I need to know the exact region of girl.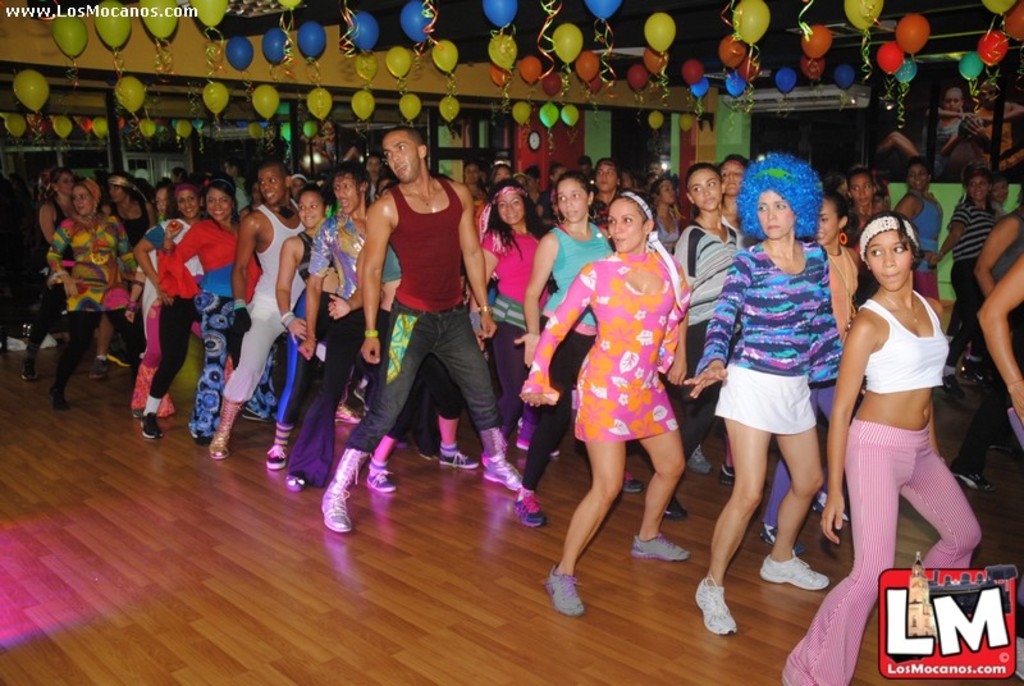
Region: 186,164,284,439.
